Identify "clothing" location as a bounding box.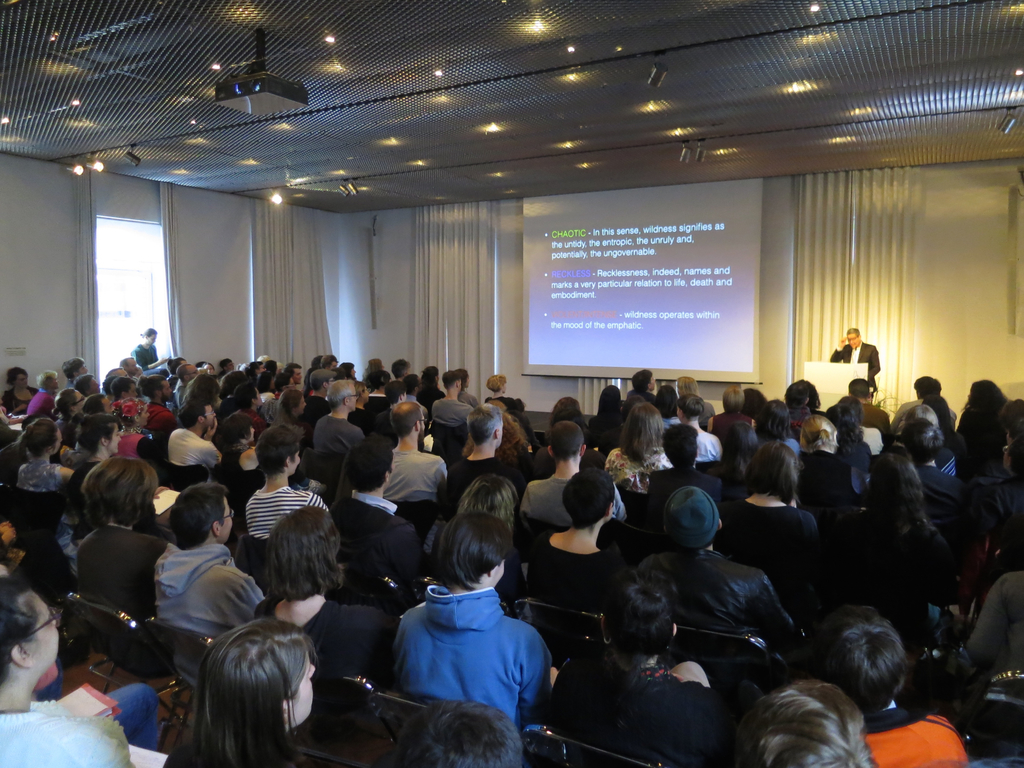
crop(244, 483, 330, 540).
